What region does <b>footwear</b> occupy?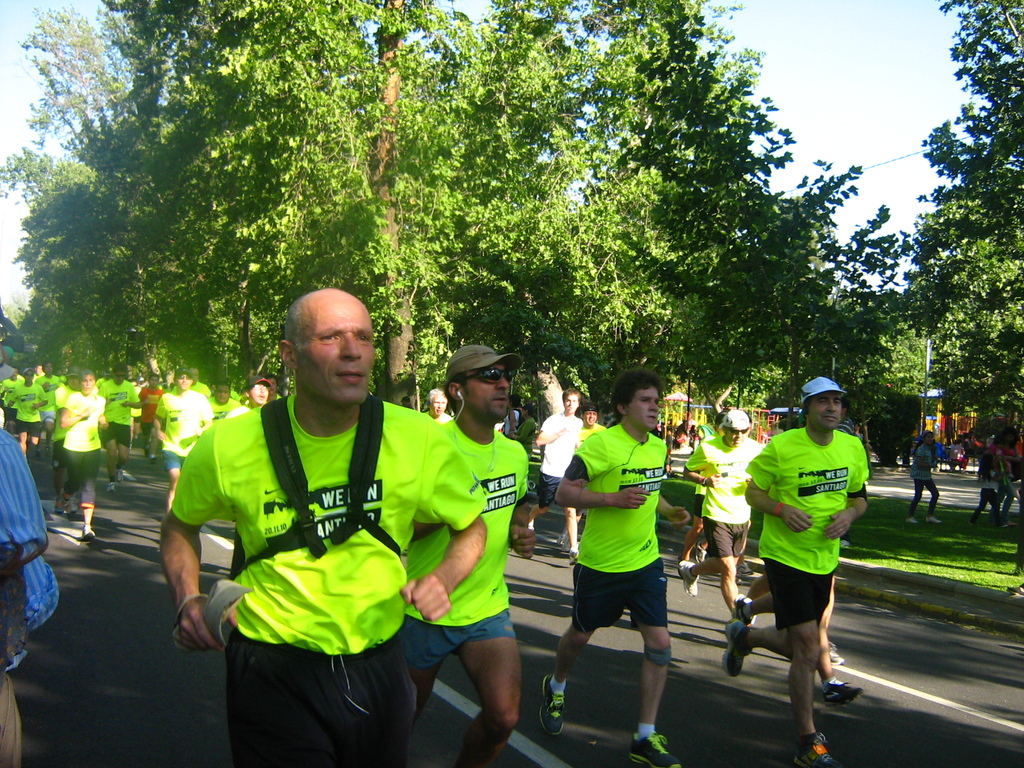
[822, 685, 863, 708].
